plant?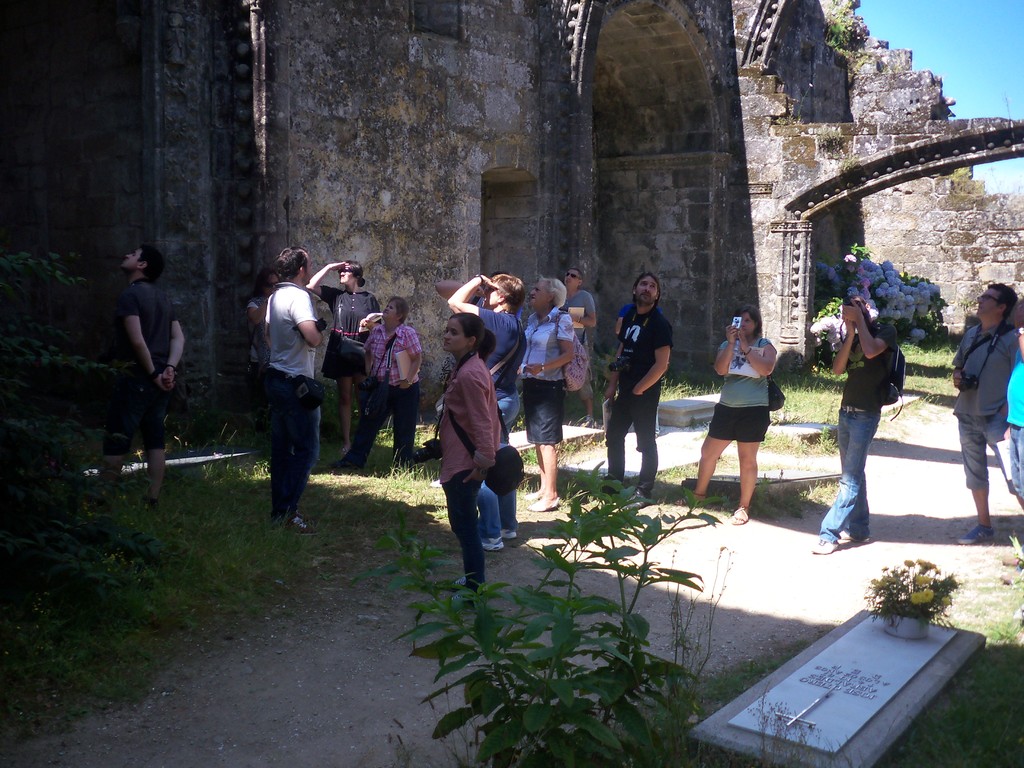
358:398:413:443
